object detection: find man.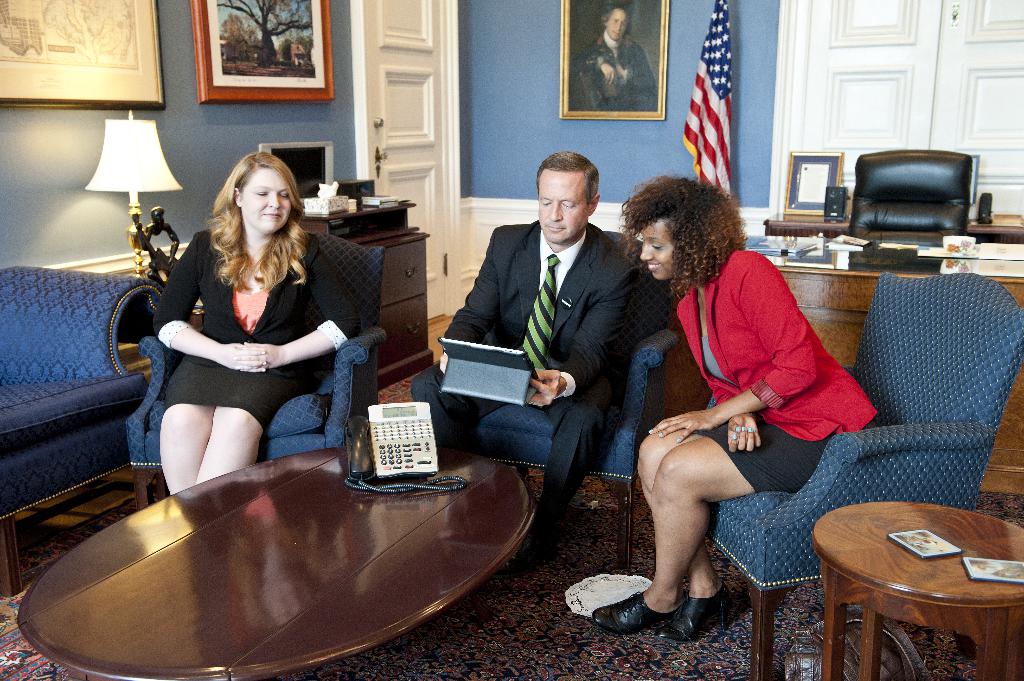
<region>568, 0, 657, 111</region>.
